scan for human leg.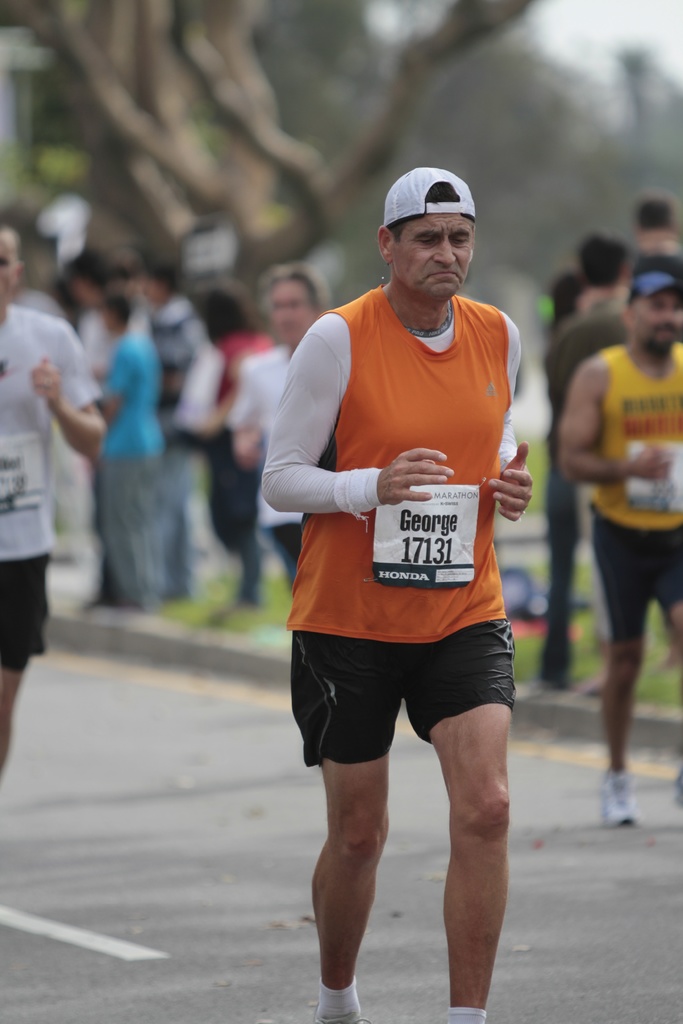
Scan result: [593,510,647,820].
